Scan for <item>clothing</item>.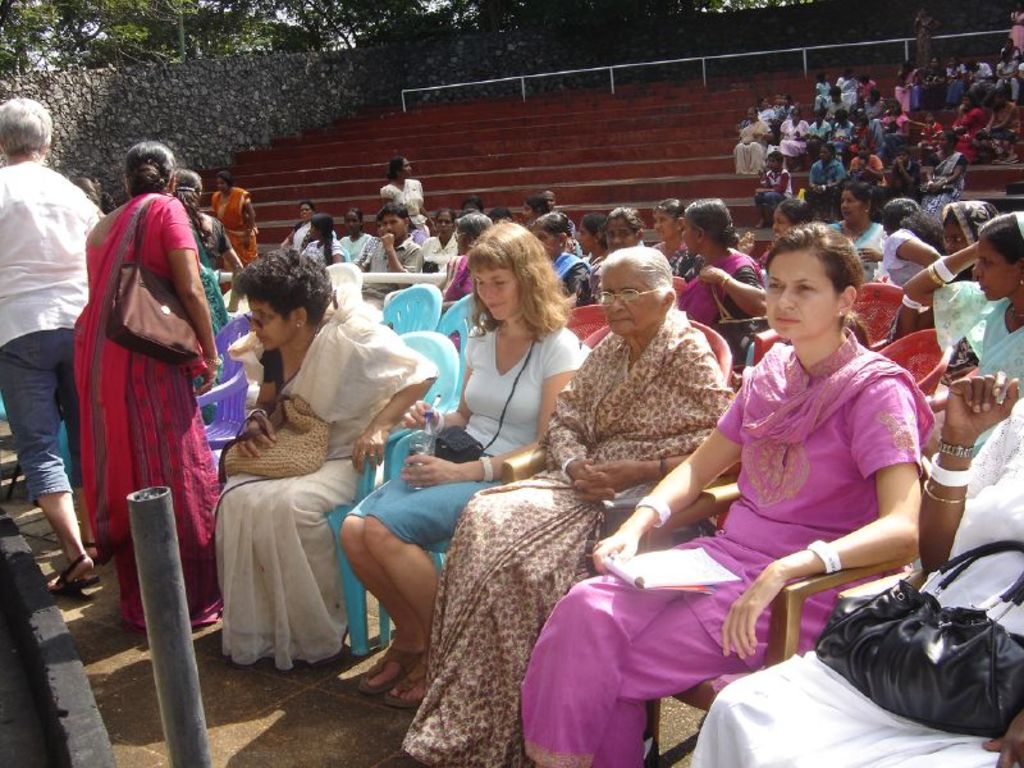
Scan result: detection(810, 114, 832, 147).
